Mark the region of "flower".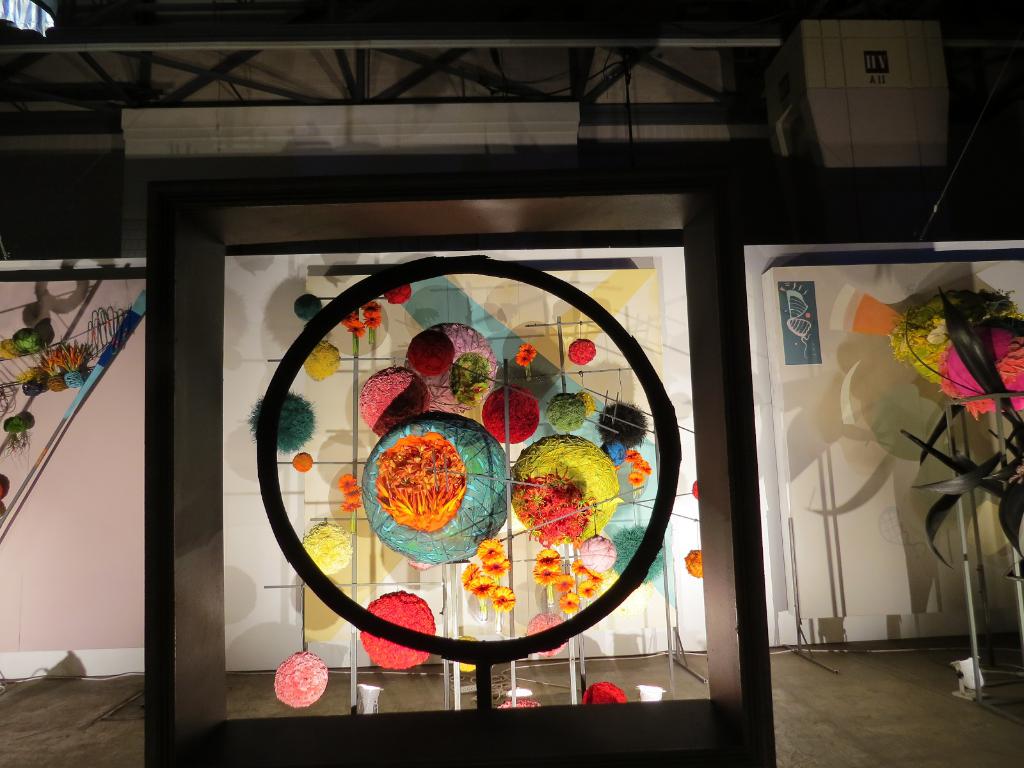
Region: pyautogui.locateOnScreen(521, 344, 537, 359).
